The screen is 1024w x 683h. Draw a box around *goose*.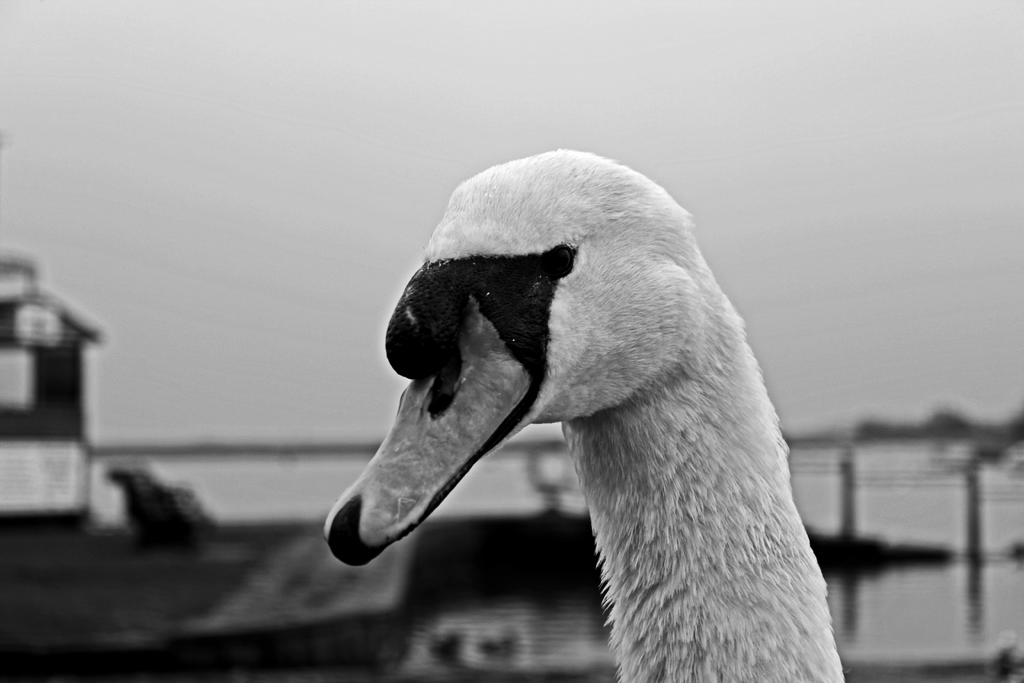
Rect(321, 148, 840, 682).
